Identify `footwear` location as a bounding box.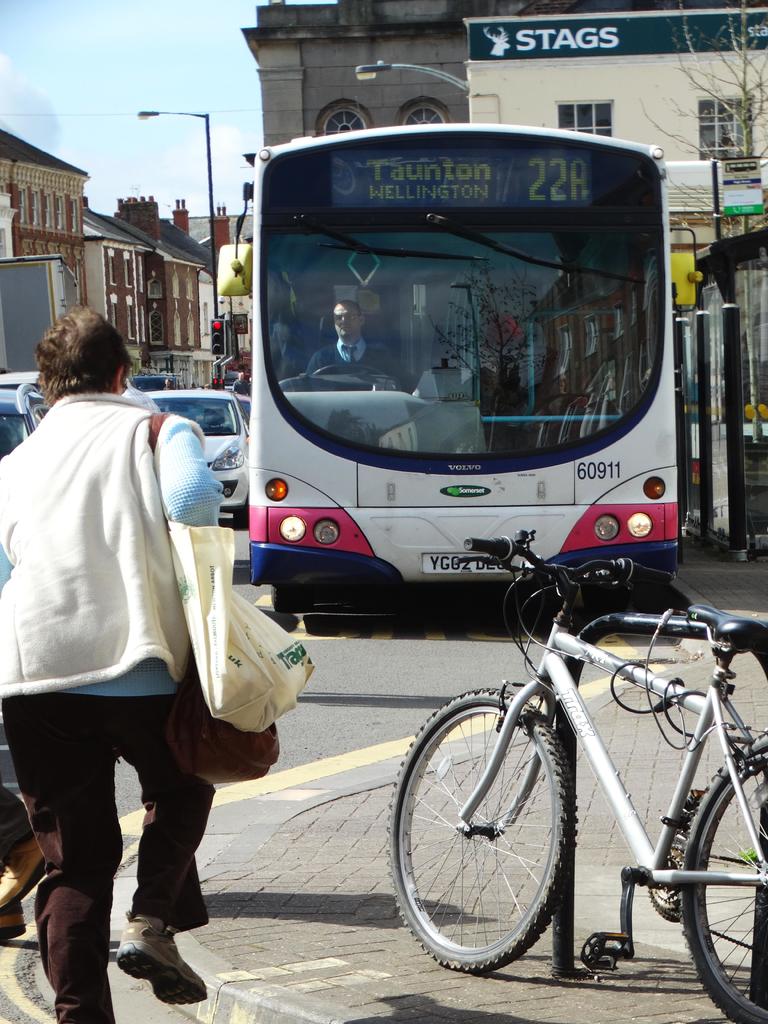
x1=95 y1=918 x2=194 y2=1007.
